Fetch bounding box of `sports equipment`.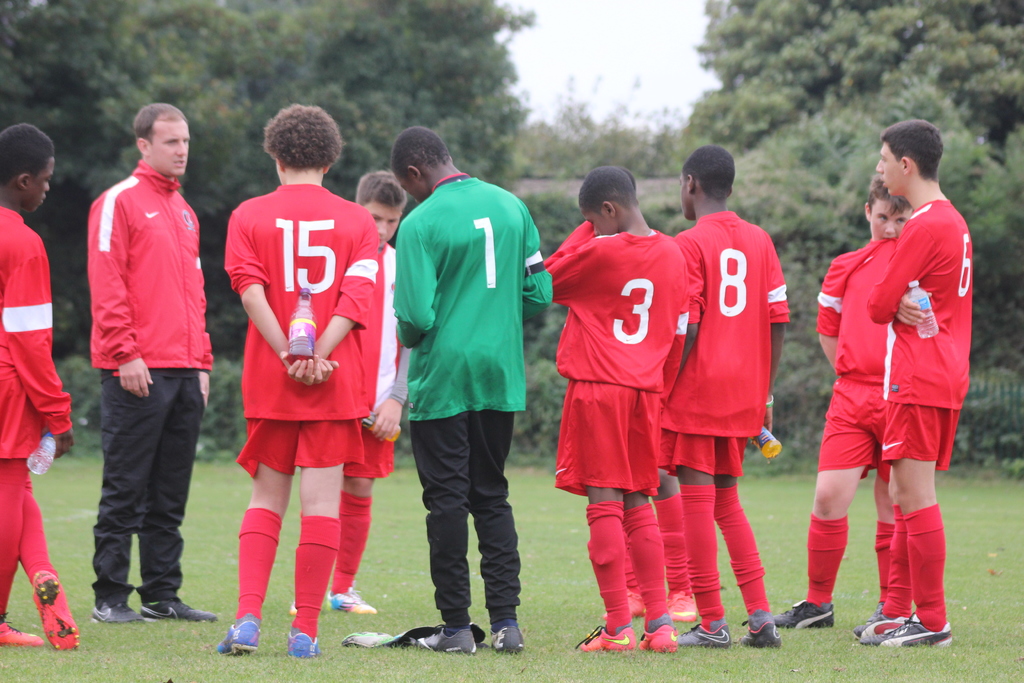
Bbox: (673,624,728,650).
